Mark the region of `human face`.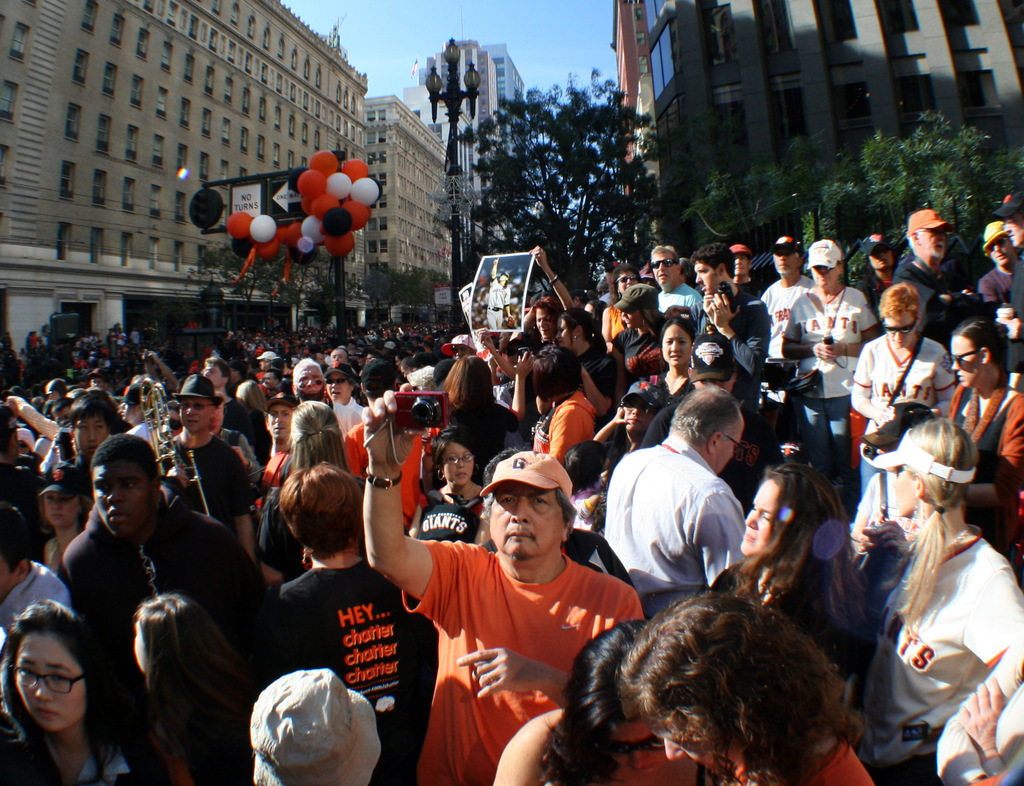
Region: 950 338 981 386.
